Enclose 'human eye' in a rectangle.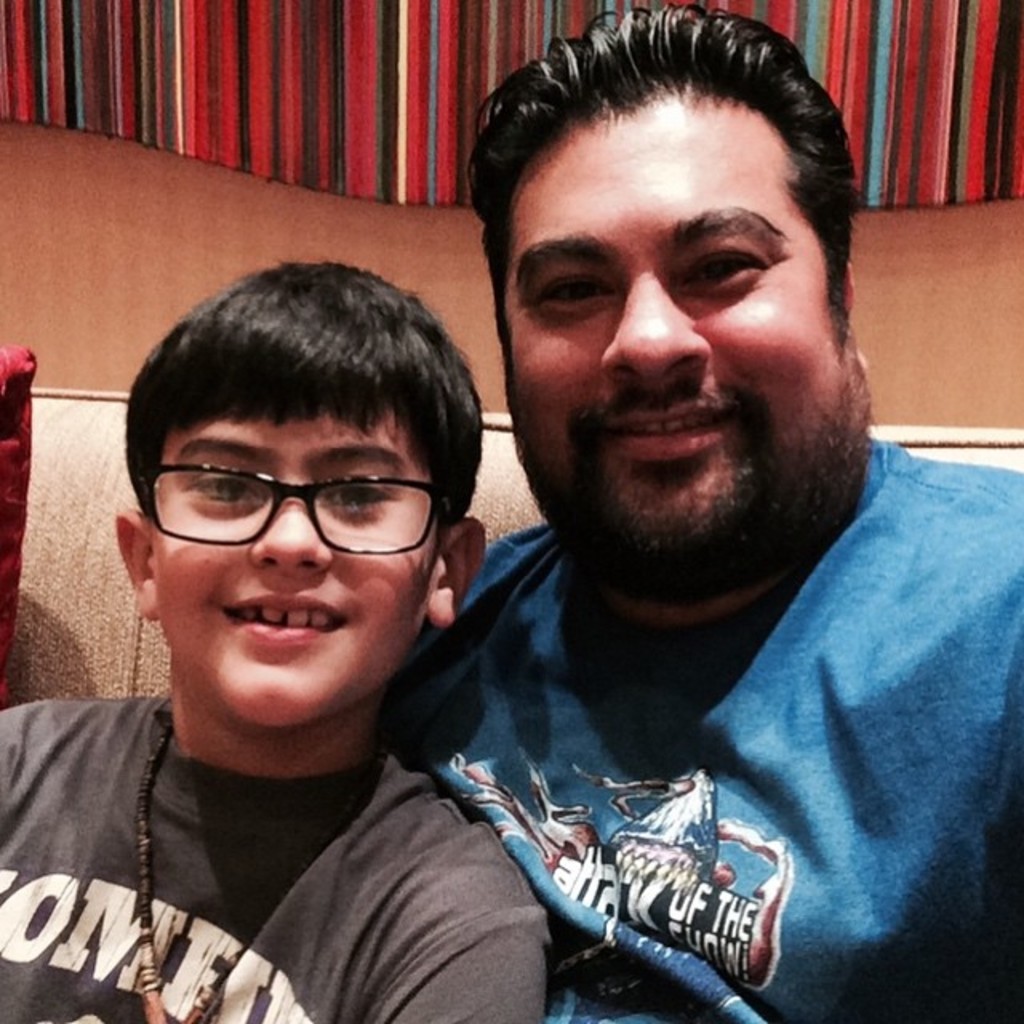
bbox(322, 472, 411, 517).
